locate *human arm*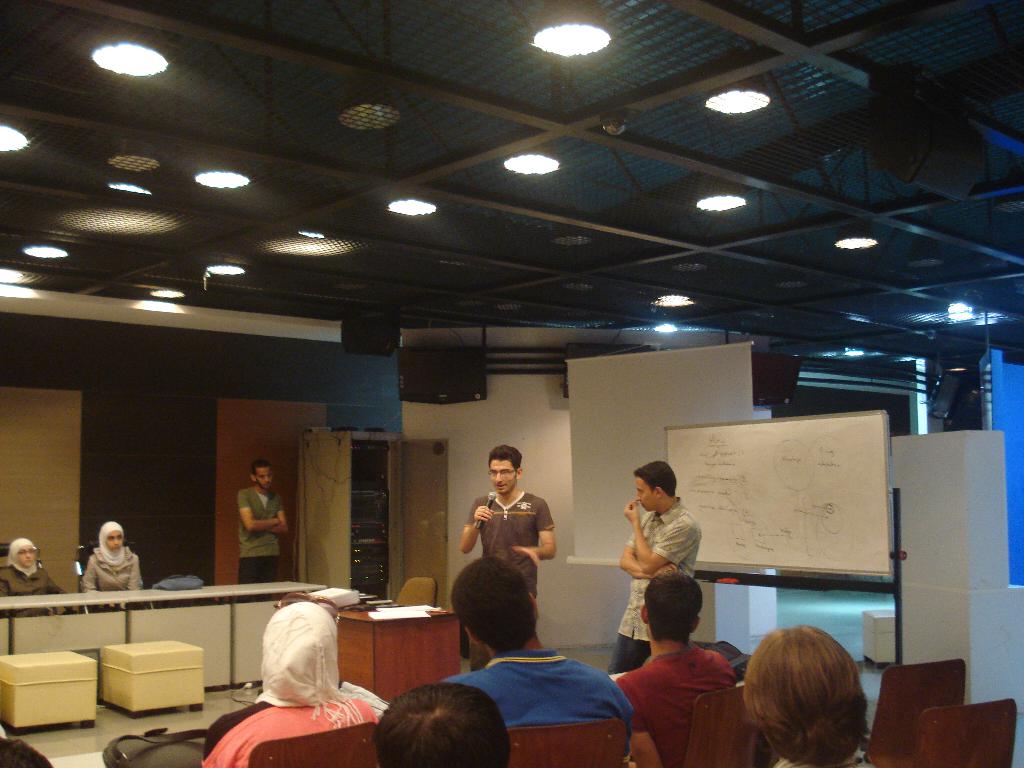
l=622, t=674, r=666, b=767
